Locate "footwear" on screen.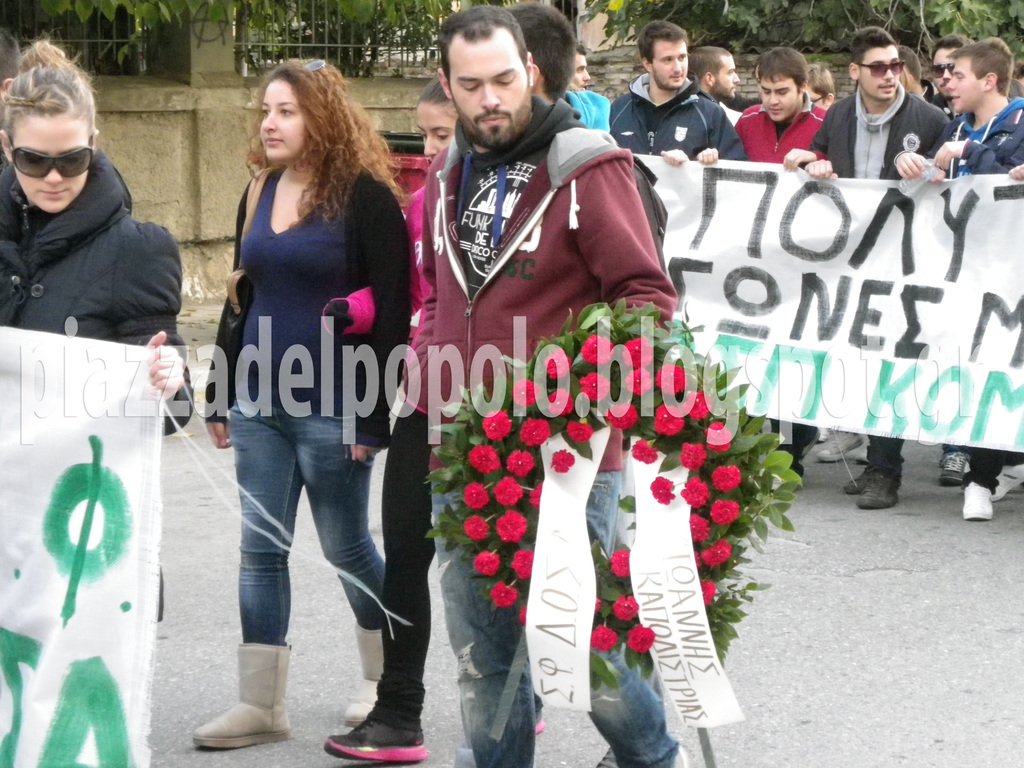
On screen at 816, 431, 856, 458.
